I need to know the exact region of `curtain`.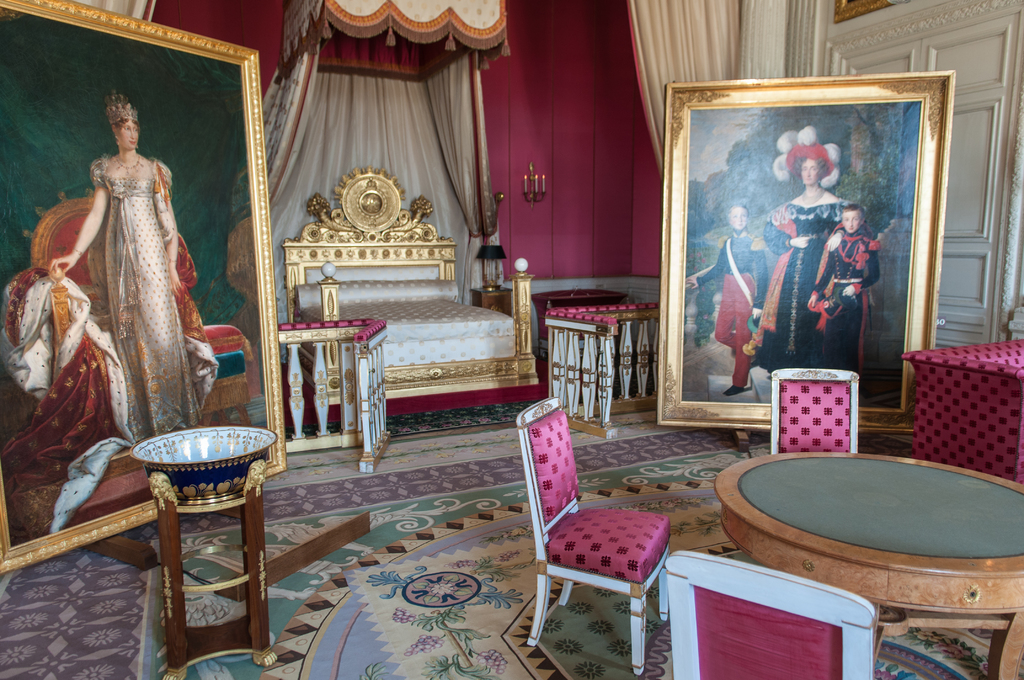
Region: crop(425, 45, 488, 296).
